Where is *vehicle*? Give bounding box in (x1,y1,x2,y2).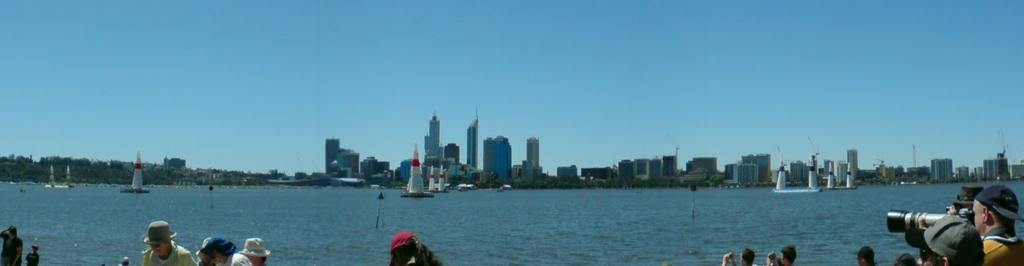
(803,152,822,195).
